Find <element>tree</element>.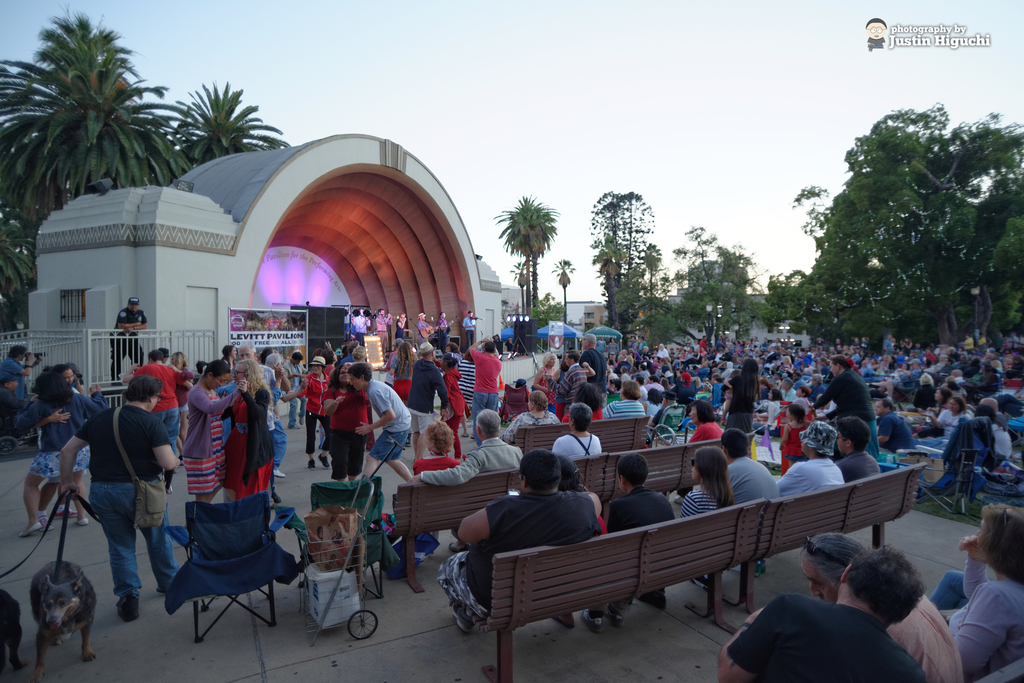
[0,6,197,331].
